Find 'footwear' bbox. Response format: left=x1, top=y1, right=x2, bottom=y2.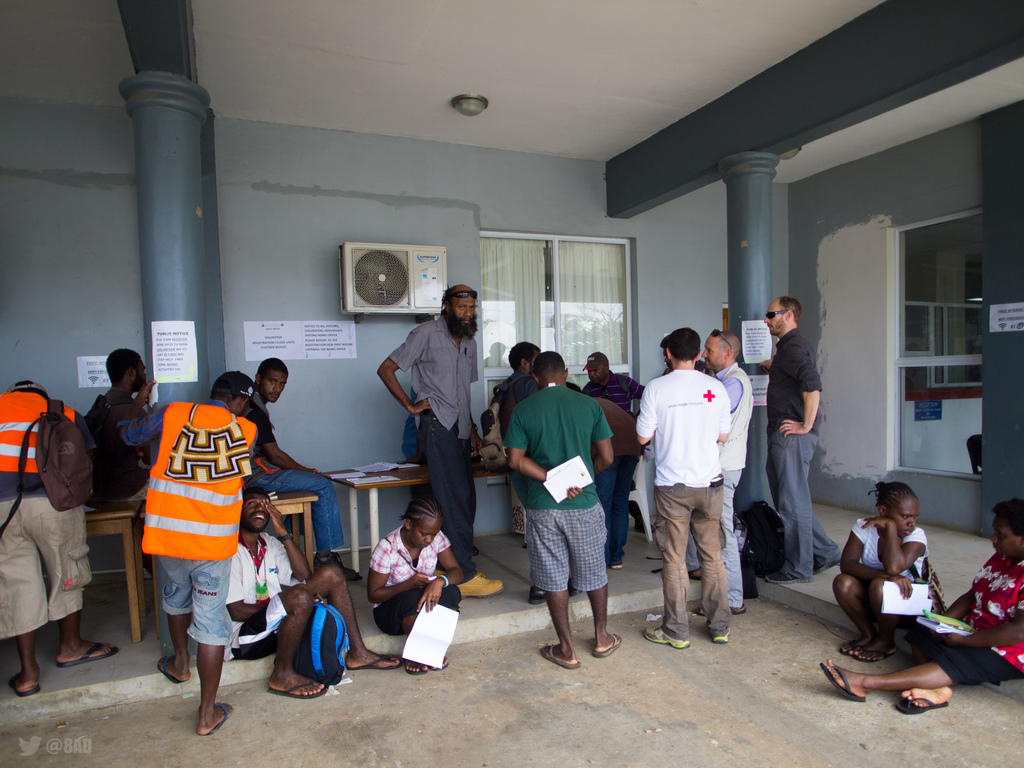
left=453, top=569, right=505, bottom=603.
